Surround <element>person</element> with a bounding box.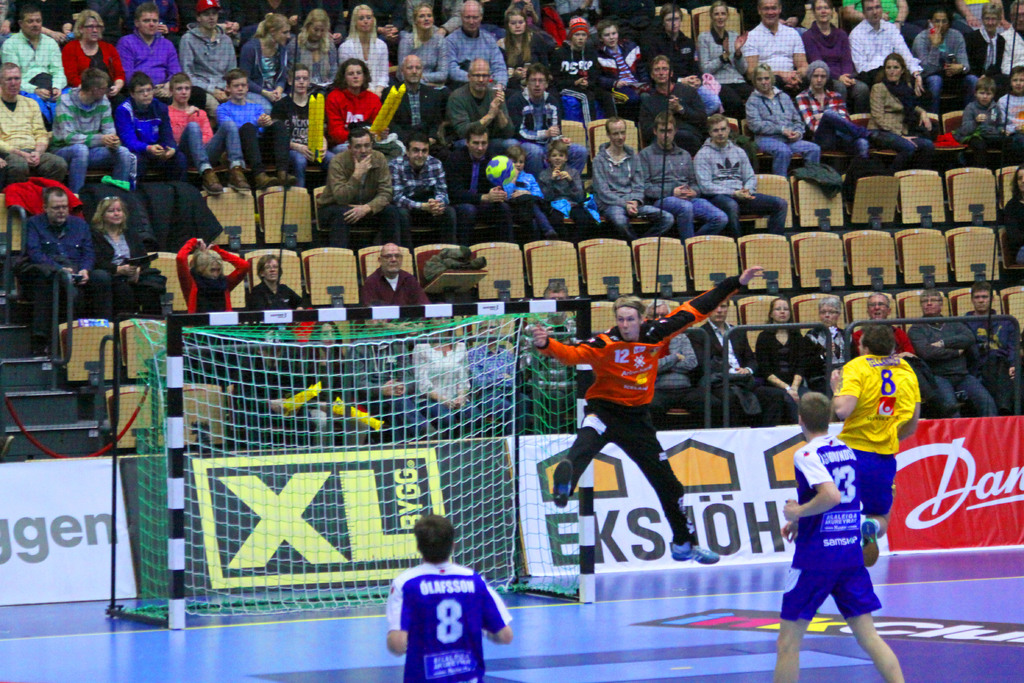
left=360, top=240, right=437, bottom=308.
